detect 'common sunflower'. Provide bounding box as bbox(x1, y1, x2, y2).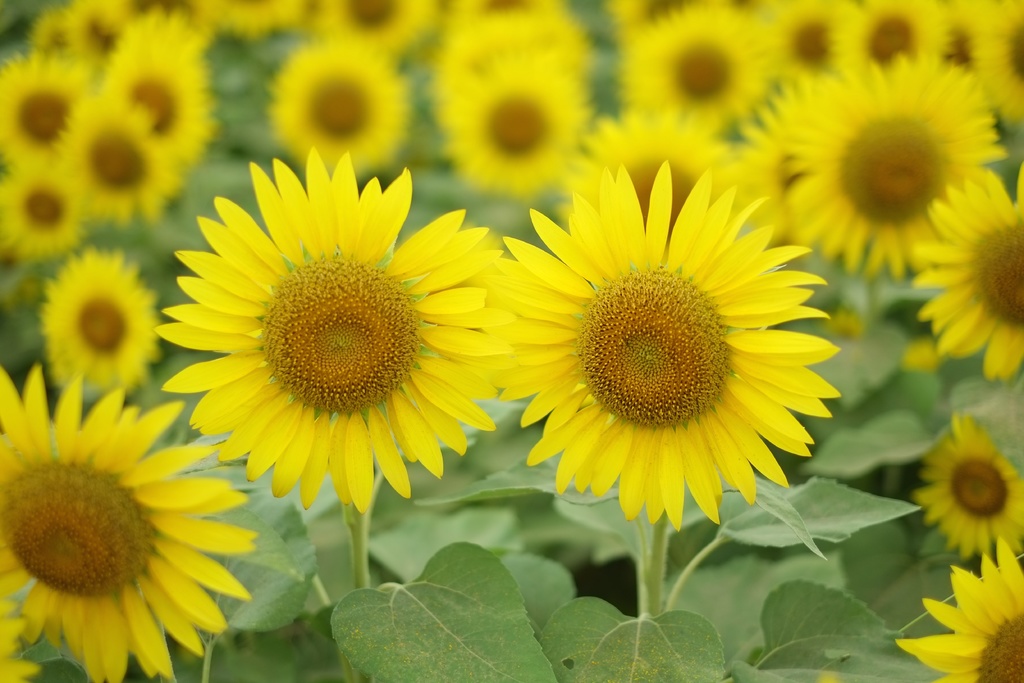
bbox(911, 210, 1011, 386).
